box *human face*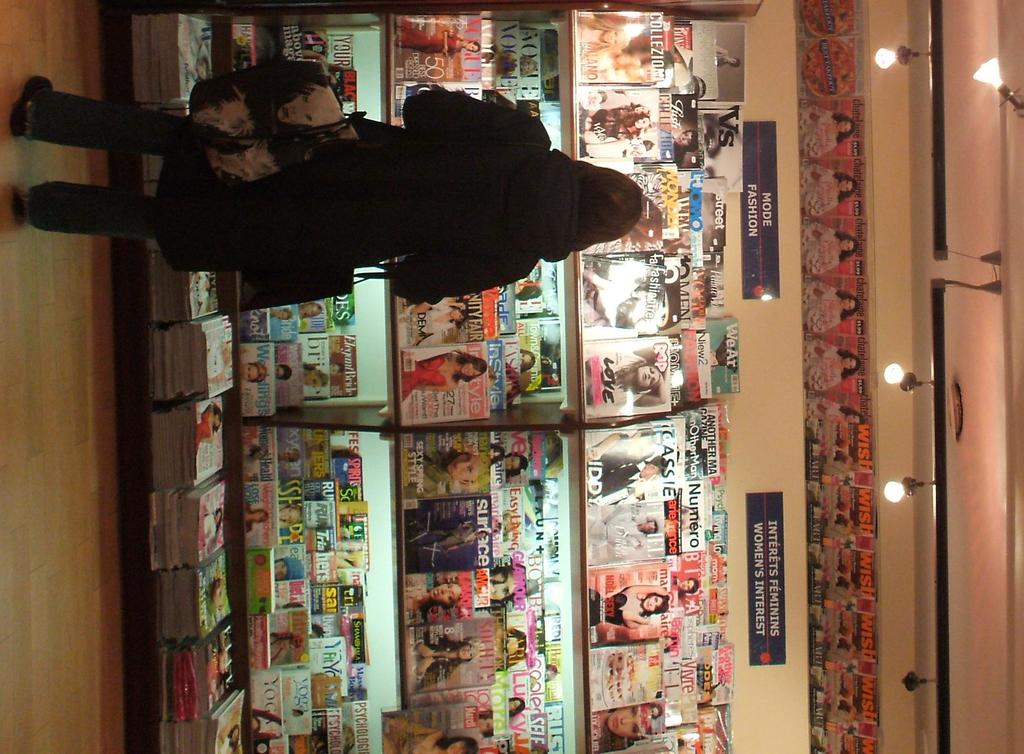
bbox=(302, 305, 317, 314)
